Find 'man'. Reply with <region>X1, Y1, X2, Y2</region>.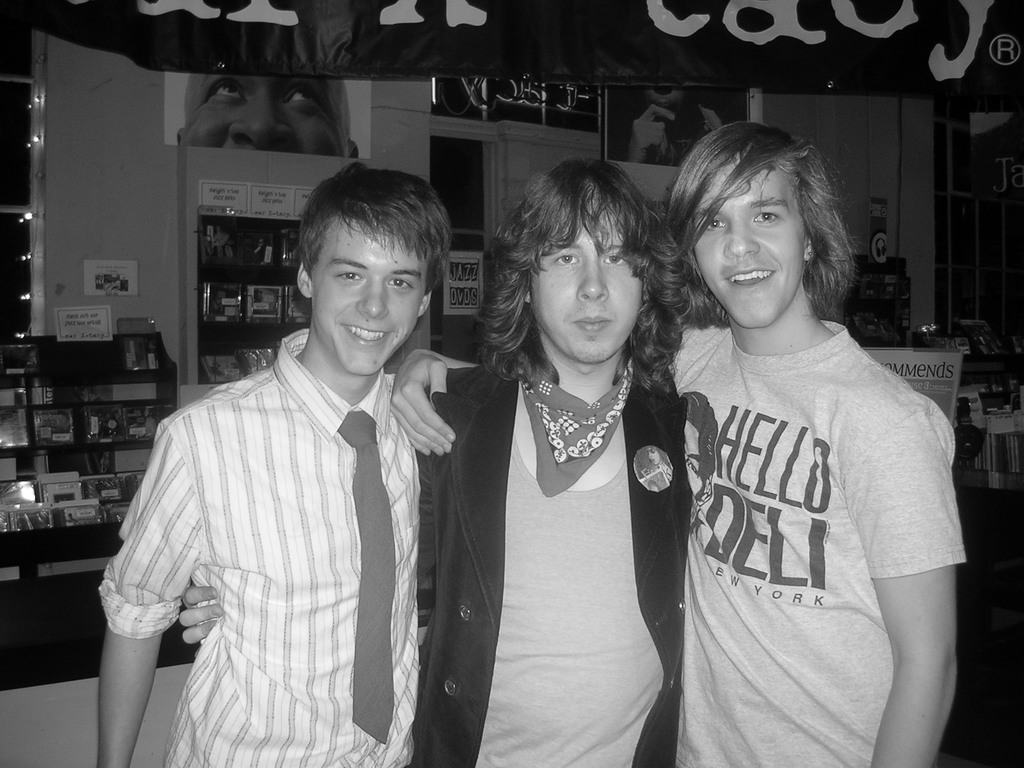
<region>180, 163, 689, 765</region>.
